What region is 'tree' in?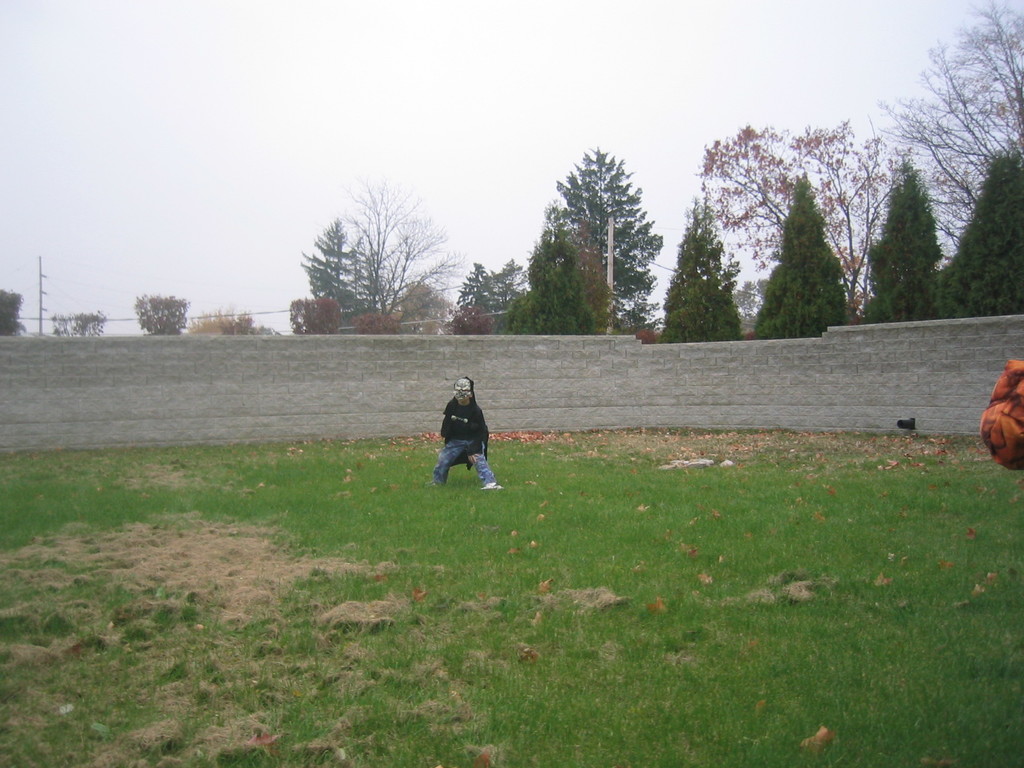
pyautogui.locateOnScreen(191, 314, 268, 335).
